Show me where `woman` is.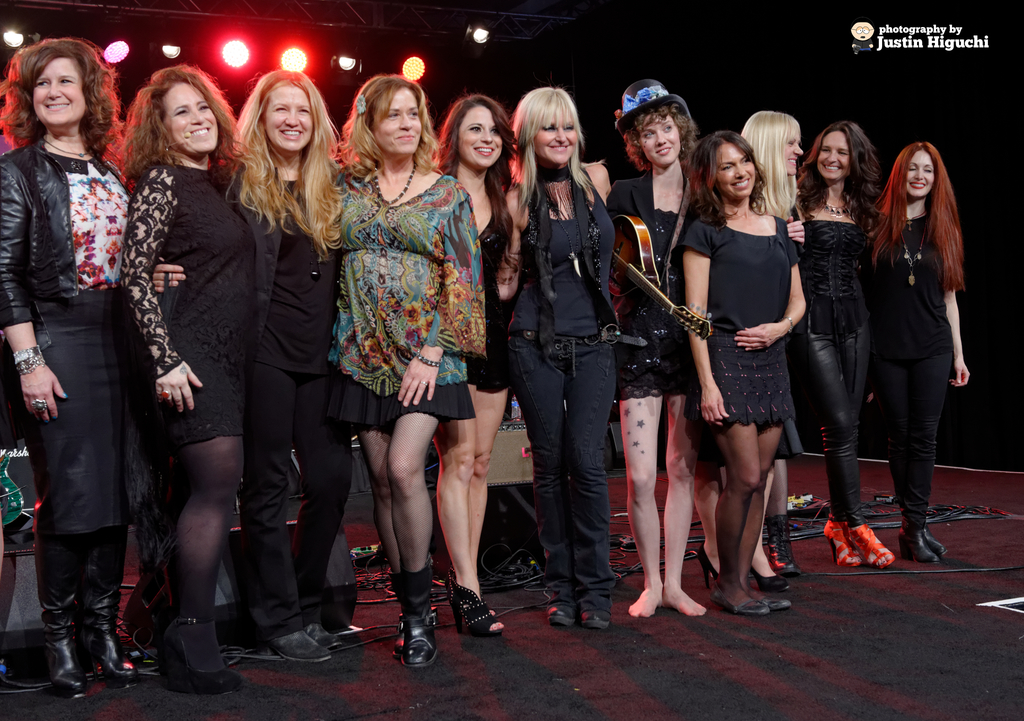
`woman` is at 603,78,711,620.
